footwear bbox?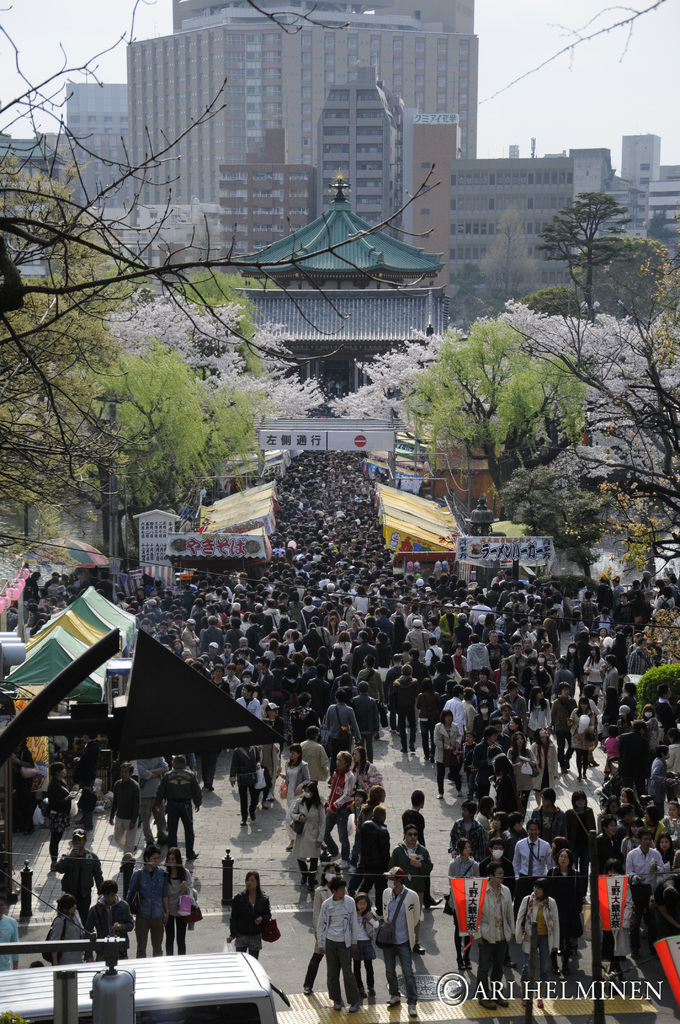
(x1=330, y1=1002, x2=347, y2=1012)
